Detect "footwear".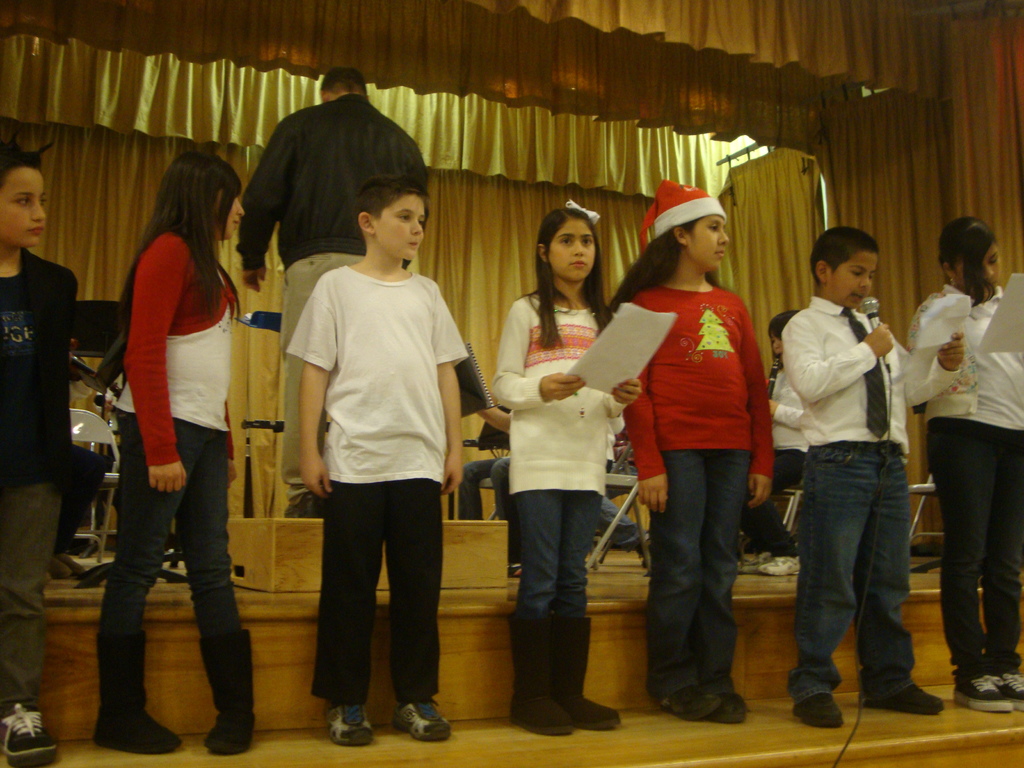
Detected at <region>1002, 675, 1023, 712</region>.
